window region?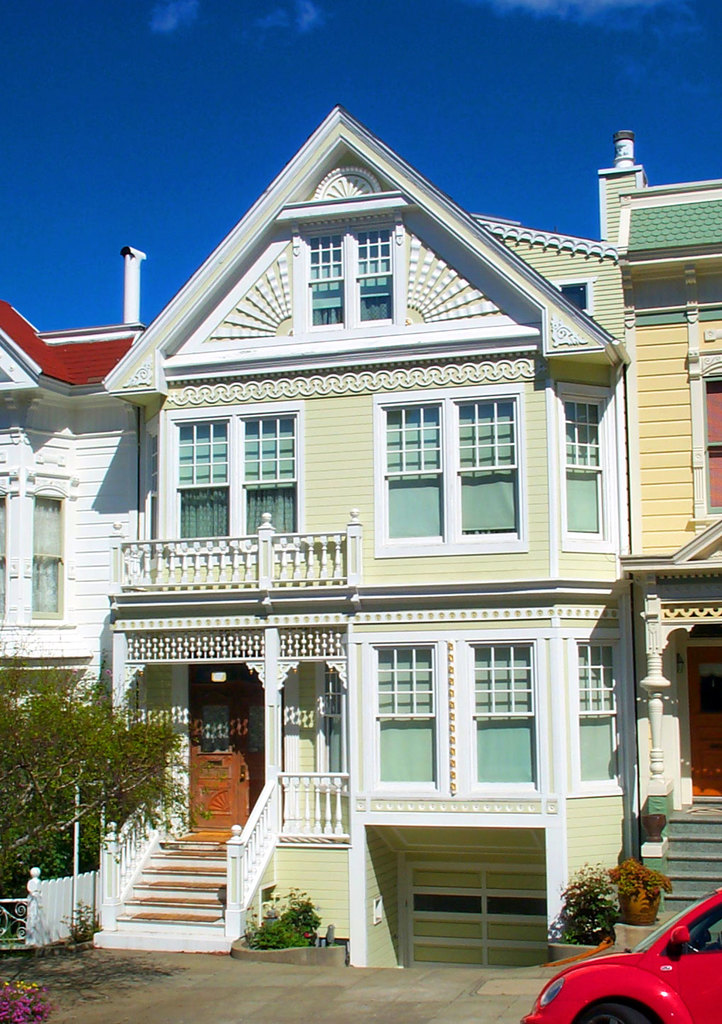
pyautogui.locateOnScreen(34, 495, 65, 616)
